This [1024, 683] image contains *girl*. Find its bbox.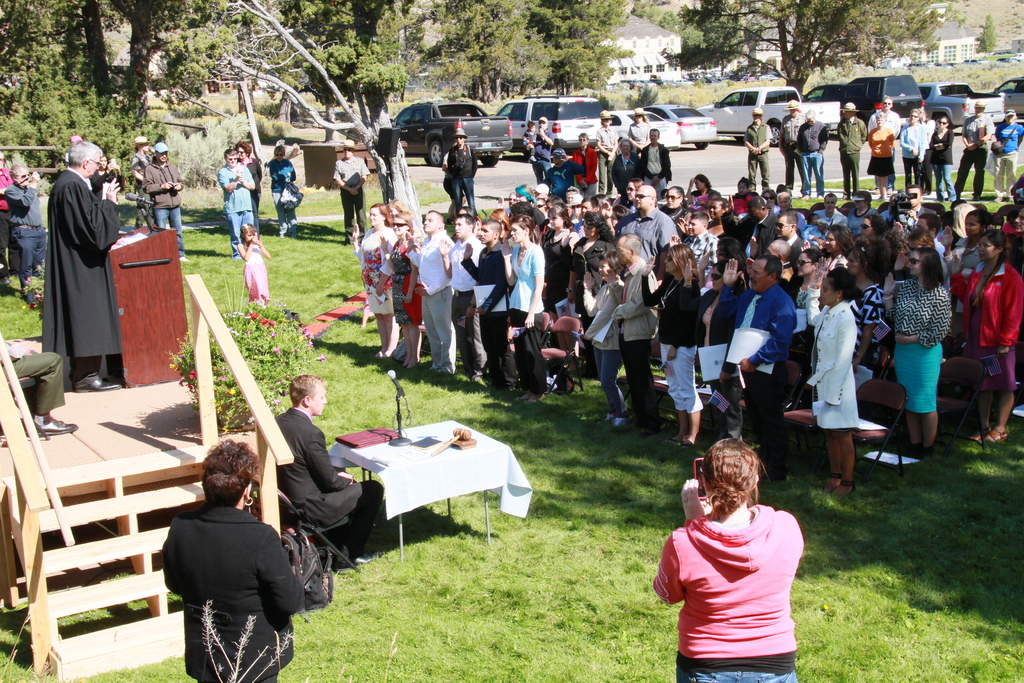
bbox(828, 228, 848, 272).
